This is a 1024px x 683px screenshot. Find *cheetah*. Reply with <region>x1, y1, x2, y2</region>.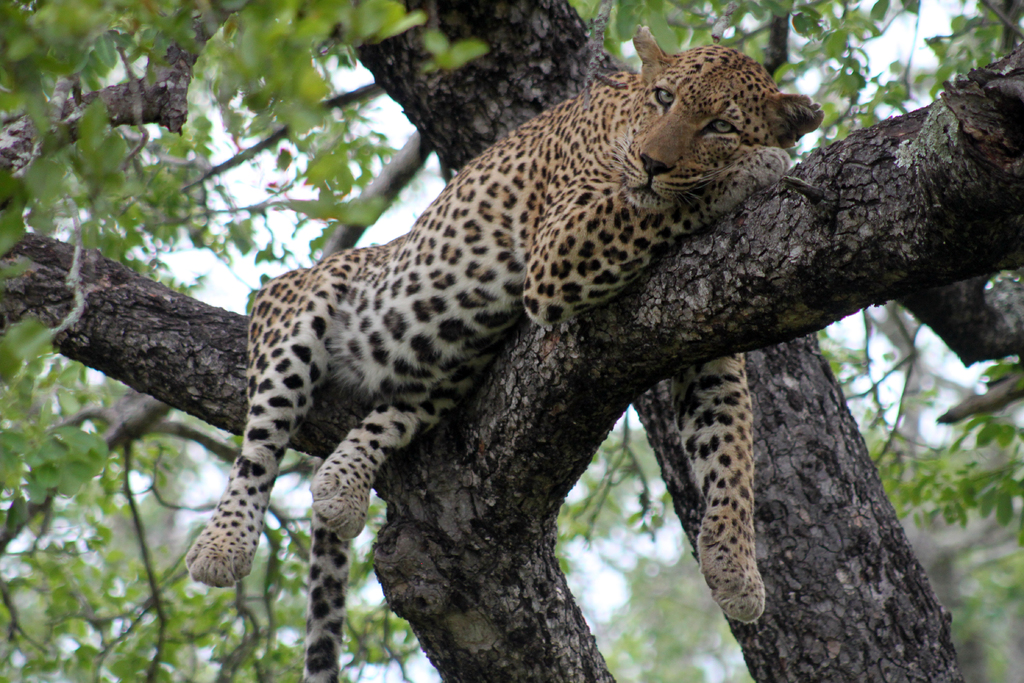
<region>183, 24, 826, 682</region>.
